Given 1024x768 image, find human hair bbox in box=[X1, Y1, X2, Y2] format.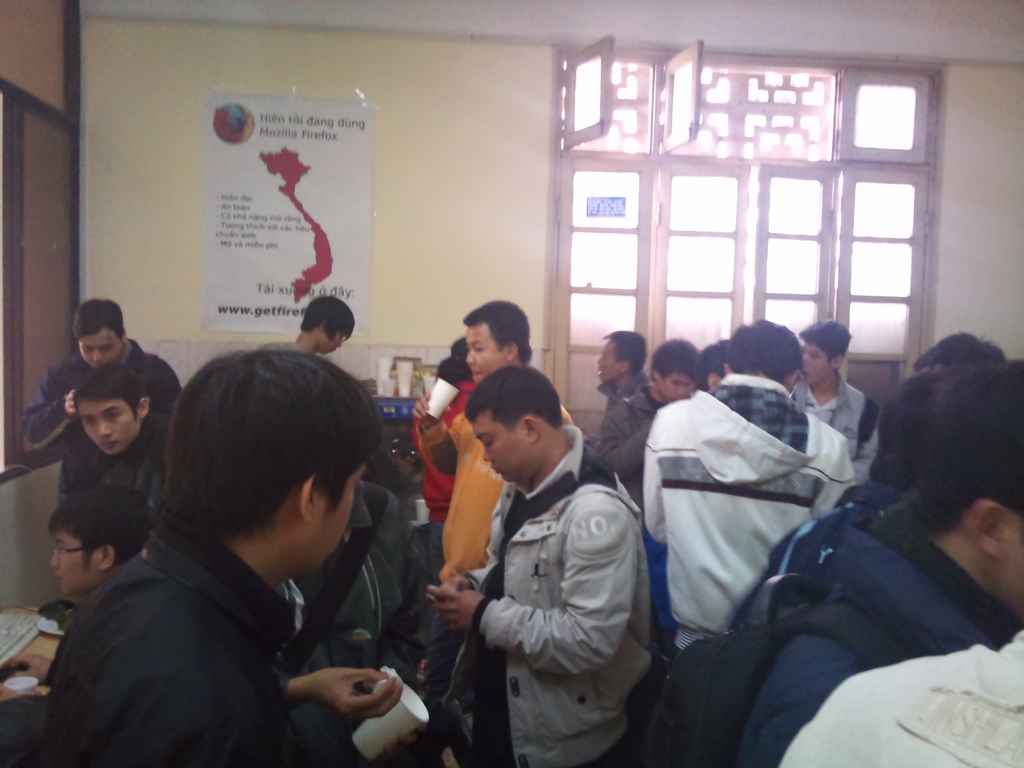
box=[797, 317, 854, 378].
